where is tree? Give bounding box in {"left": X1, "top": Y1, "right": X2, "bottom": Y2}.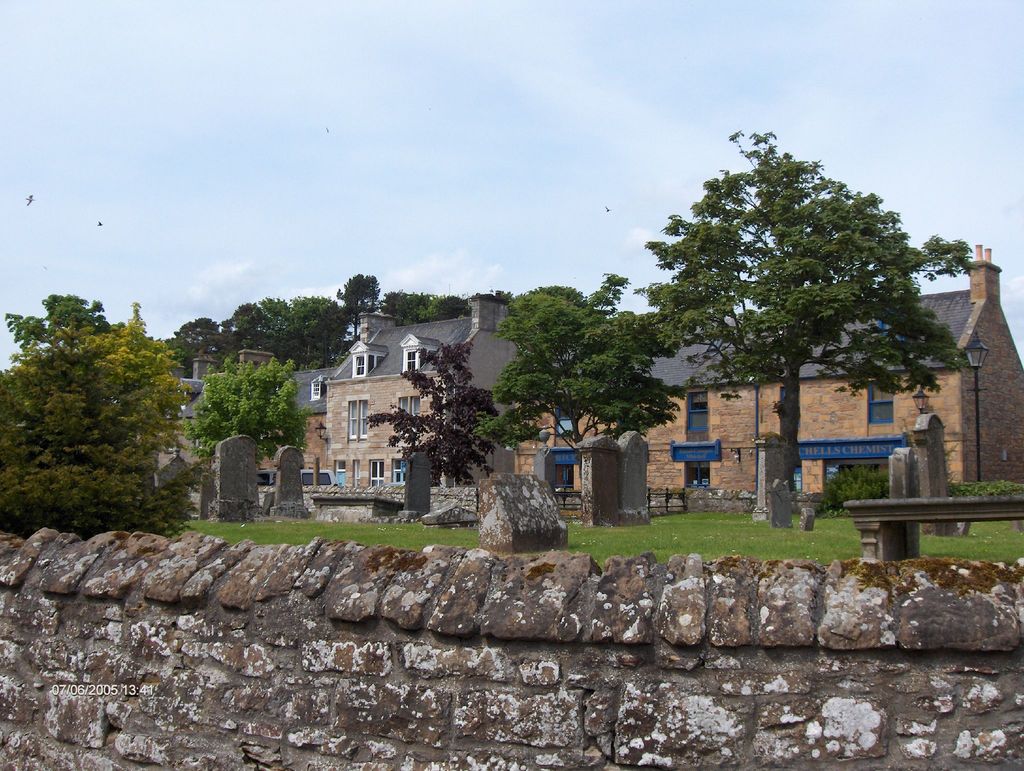
{"left": 483, "top": 289, "right": 693, "bottom": 479}.
